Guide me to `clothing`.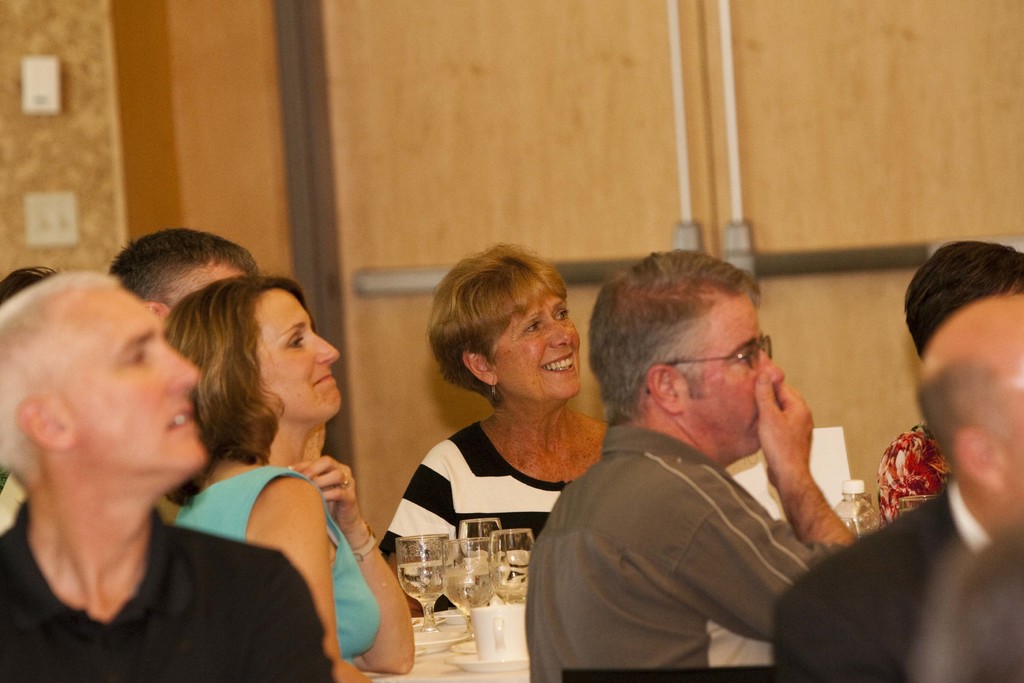
Guidance: [x1=771, y1=482, x2=990, y2=682].
